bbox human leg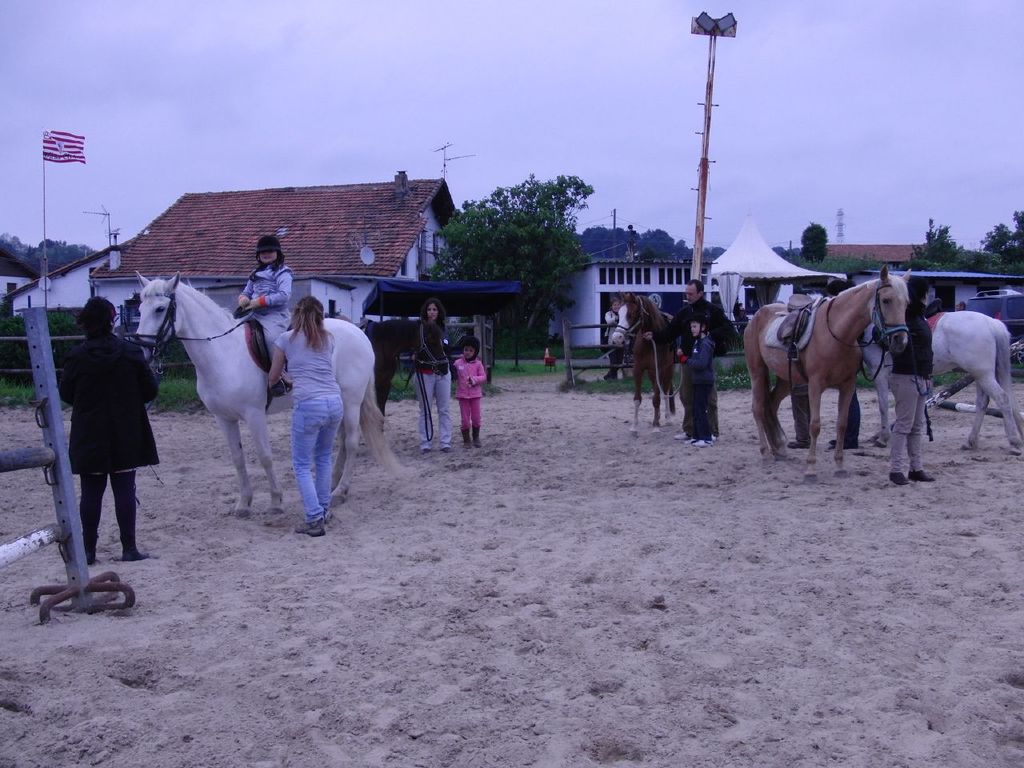
{"left": 422, "top": 364, "right": 429, "bottom": 450}
